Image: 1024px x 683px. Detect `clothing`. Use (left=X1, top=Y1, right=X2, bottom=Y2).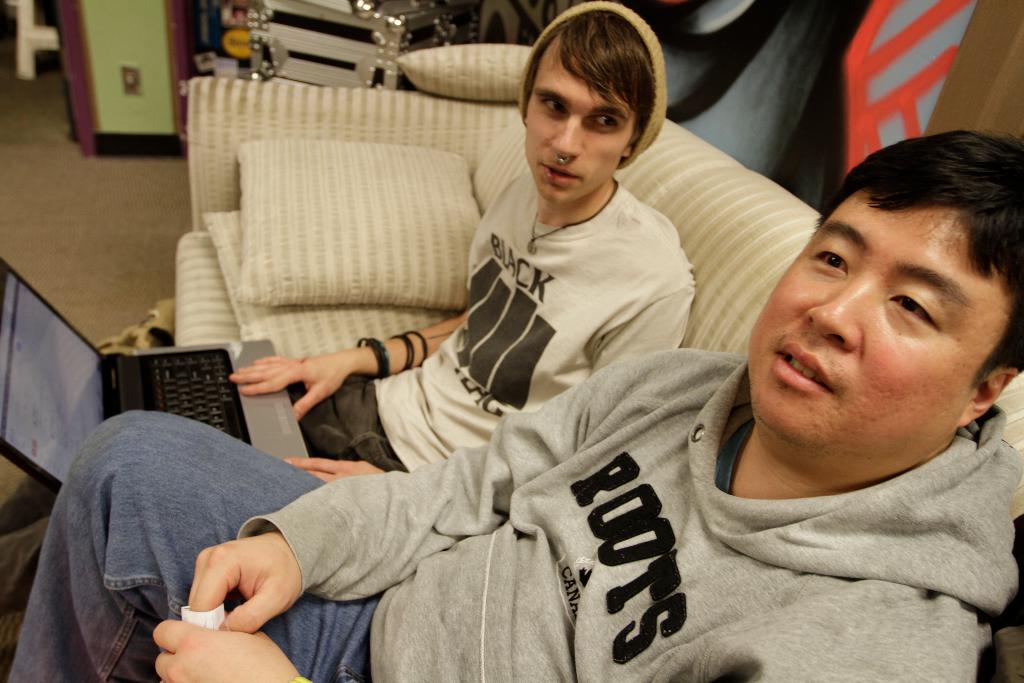
(left=6, top=345, right=1023, bottom=682).
